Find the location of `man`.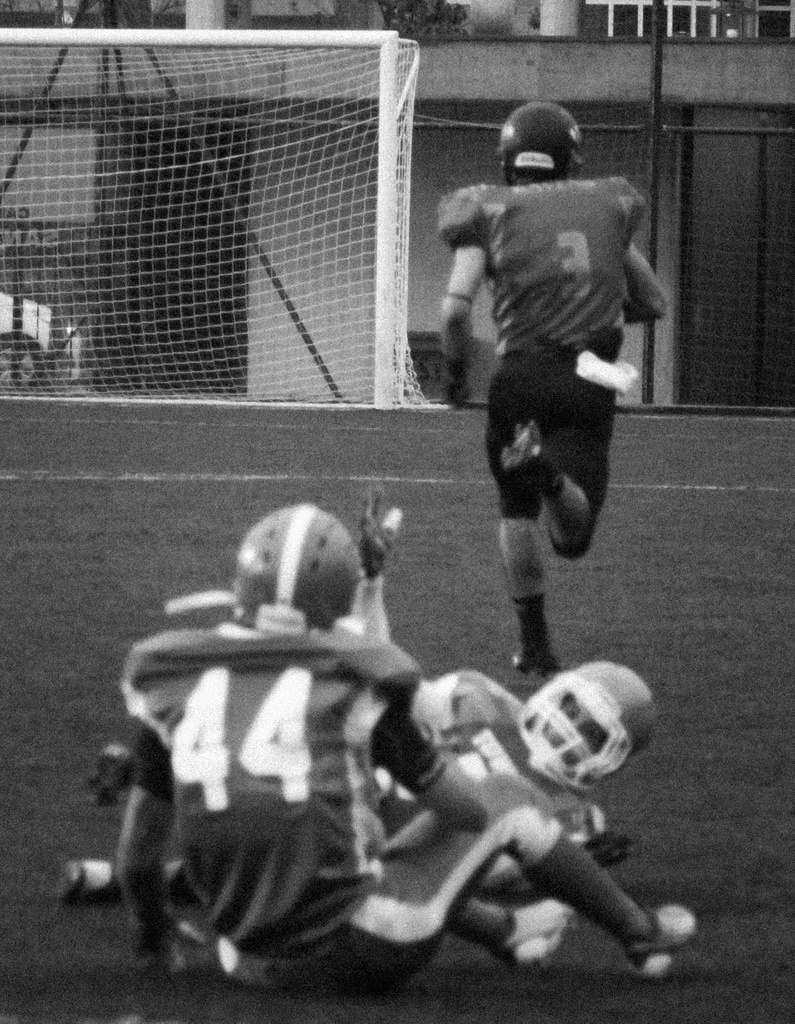
Location: 438,104,668,694.
